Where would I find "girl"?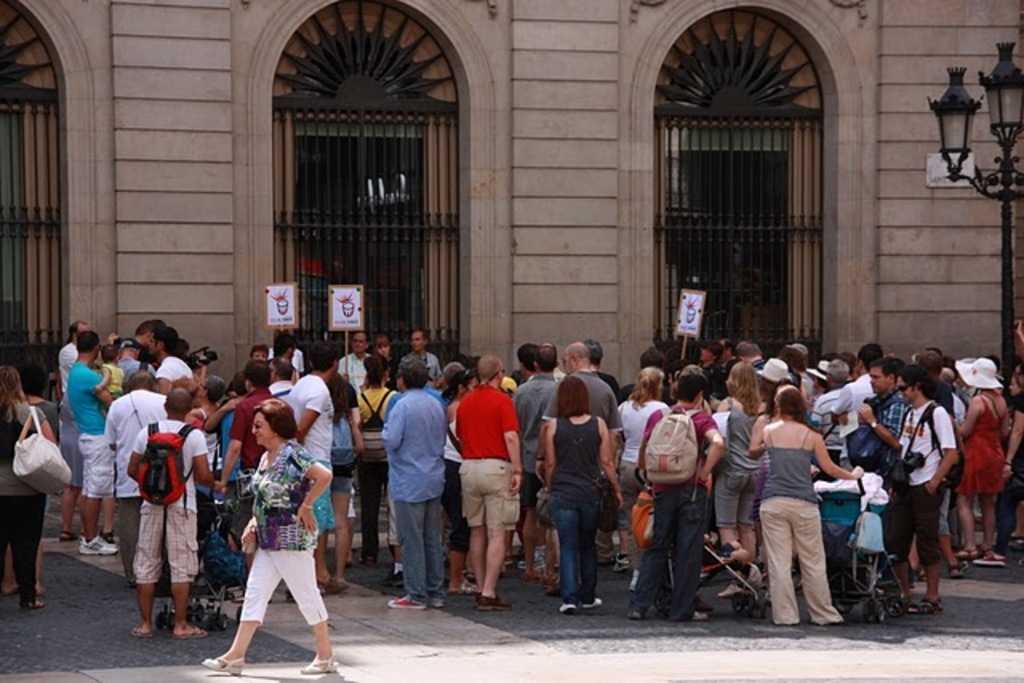
At 312, 371, 365, 595.
